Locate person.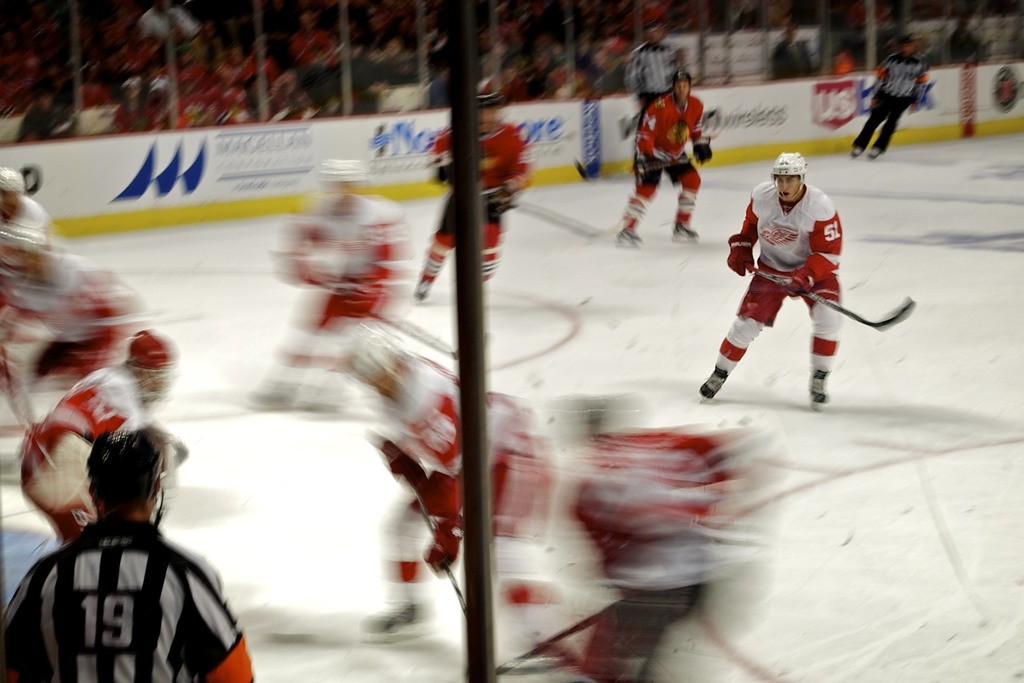
Bounding box: 614, 64, 715, 250.
